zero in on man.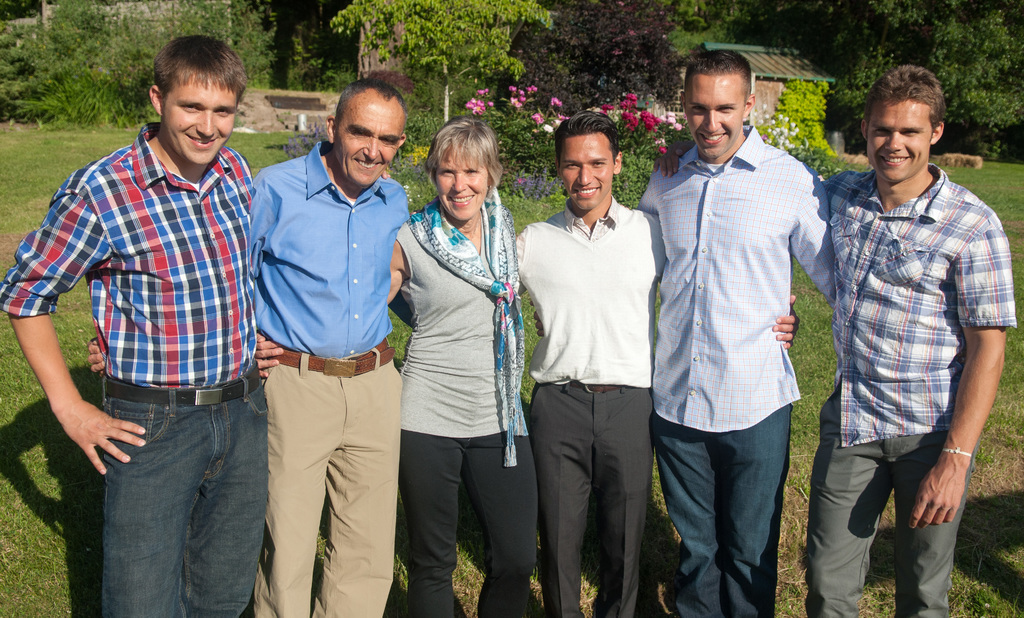
Zeroed in: 0, 37, 268, 617.
